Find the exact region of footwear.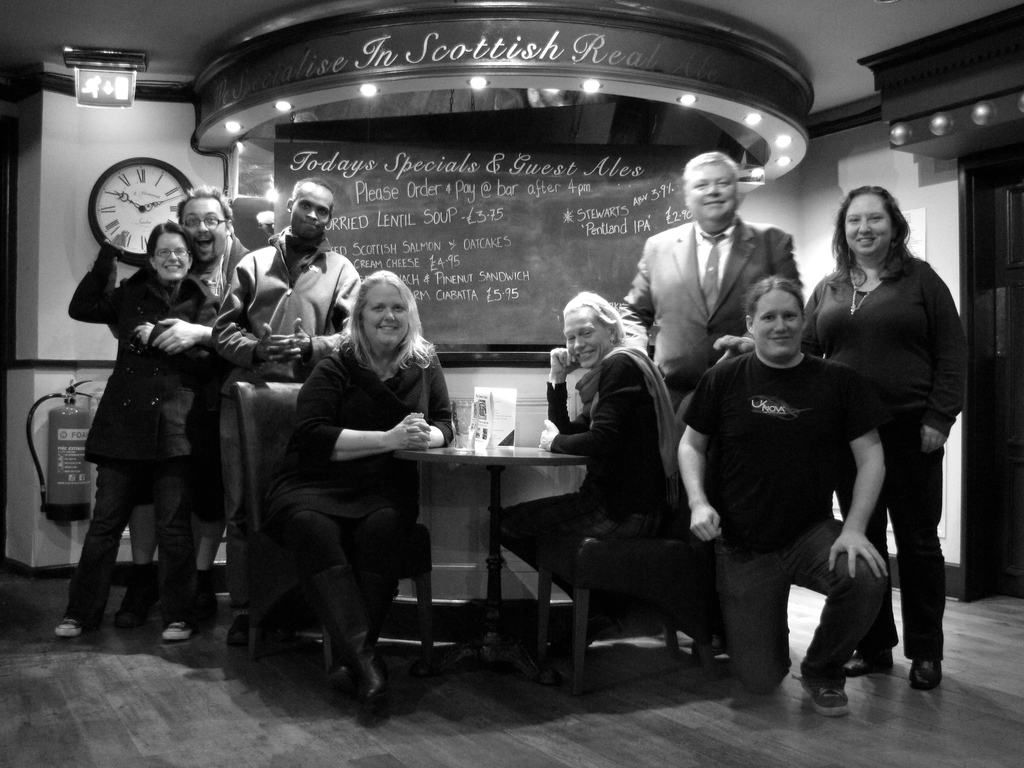
Exact region: [left=908, top=657, right=941, bottom=692].
